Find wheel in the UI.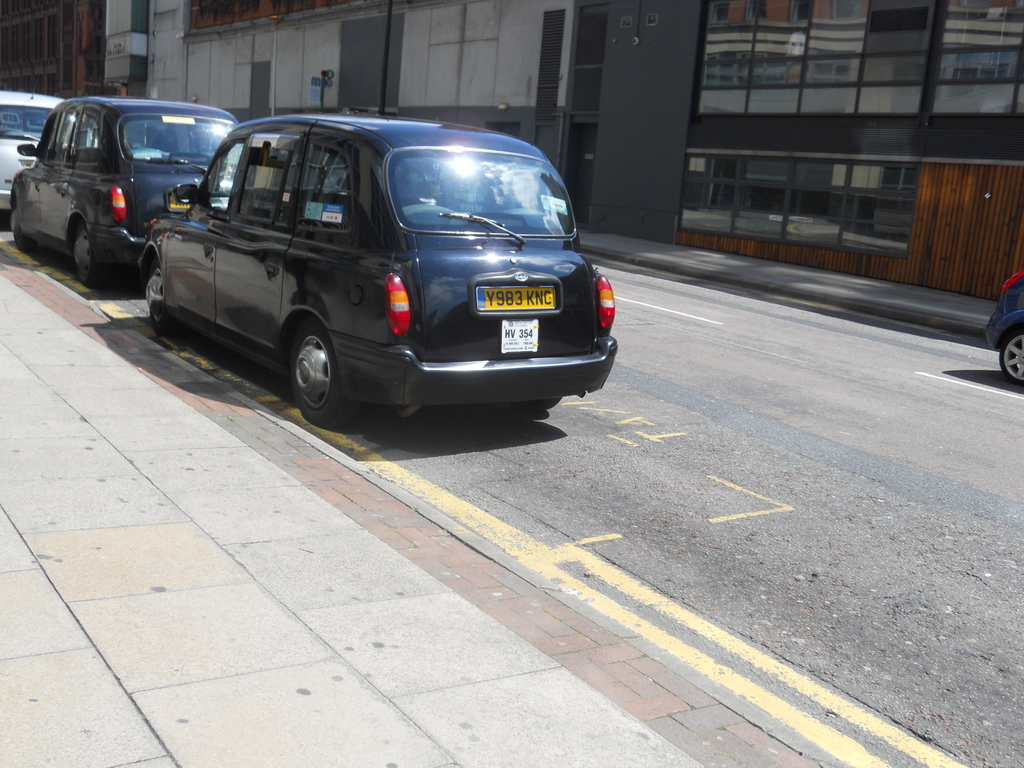
UI element at 10:196:42:259.
